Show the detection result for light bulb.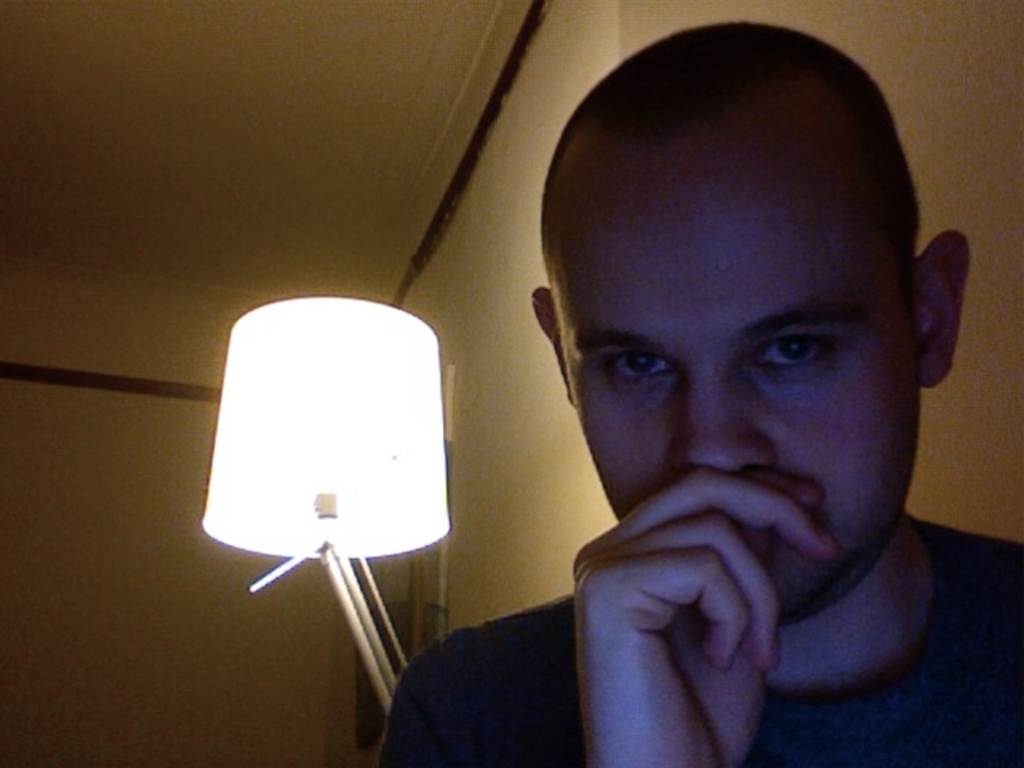
bbox(205, 294, 446, 558).
